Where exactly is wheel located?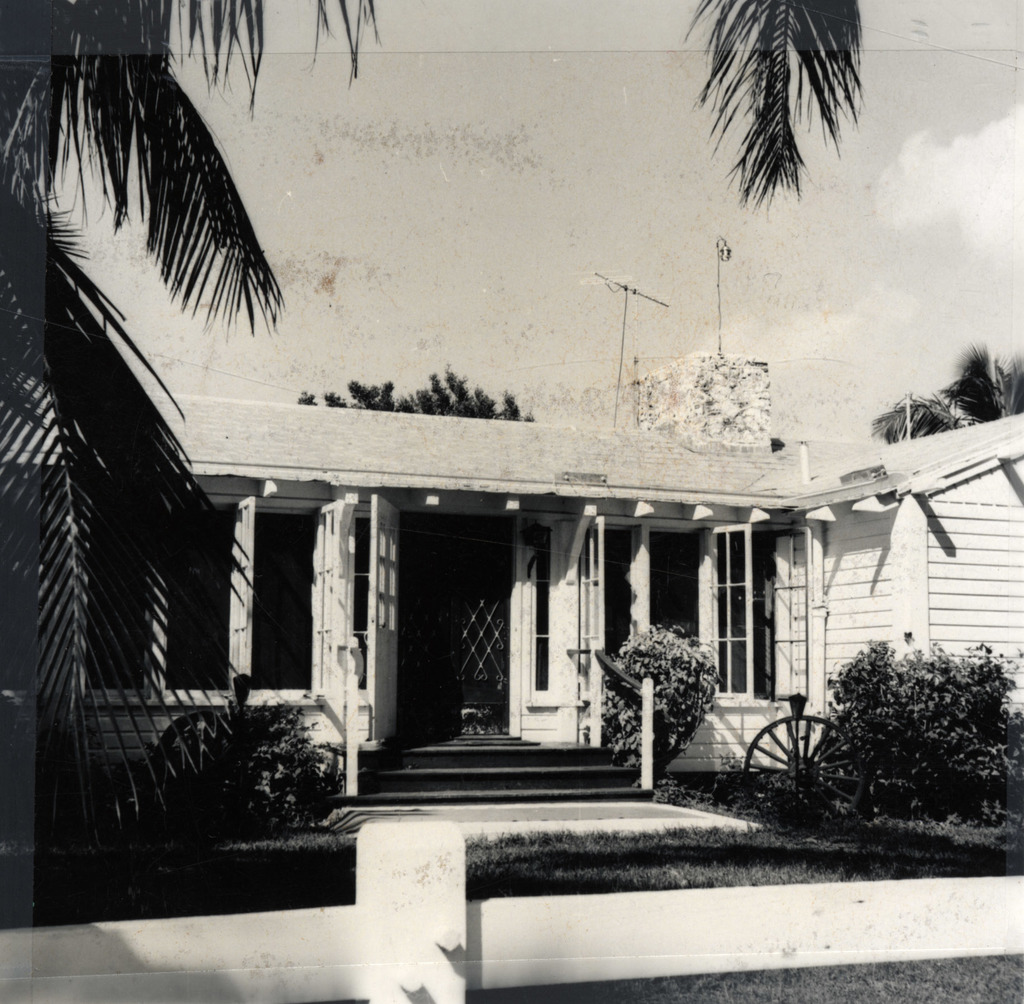
Its bounding box is (741,714,867,844).
